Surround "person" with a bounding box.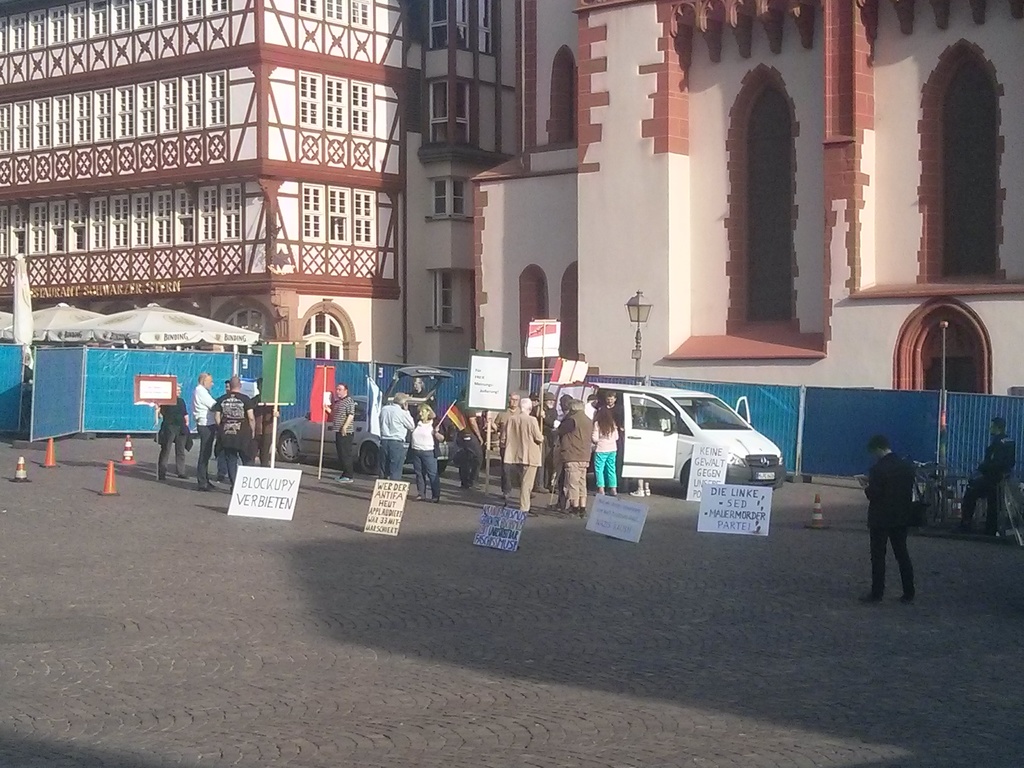
(left=322, top=382, right=354, bottom=483).
